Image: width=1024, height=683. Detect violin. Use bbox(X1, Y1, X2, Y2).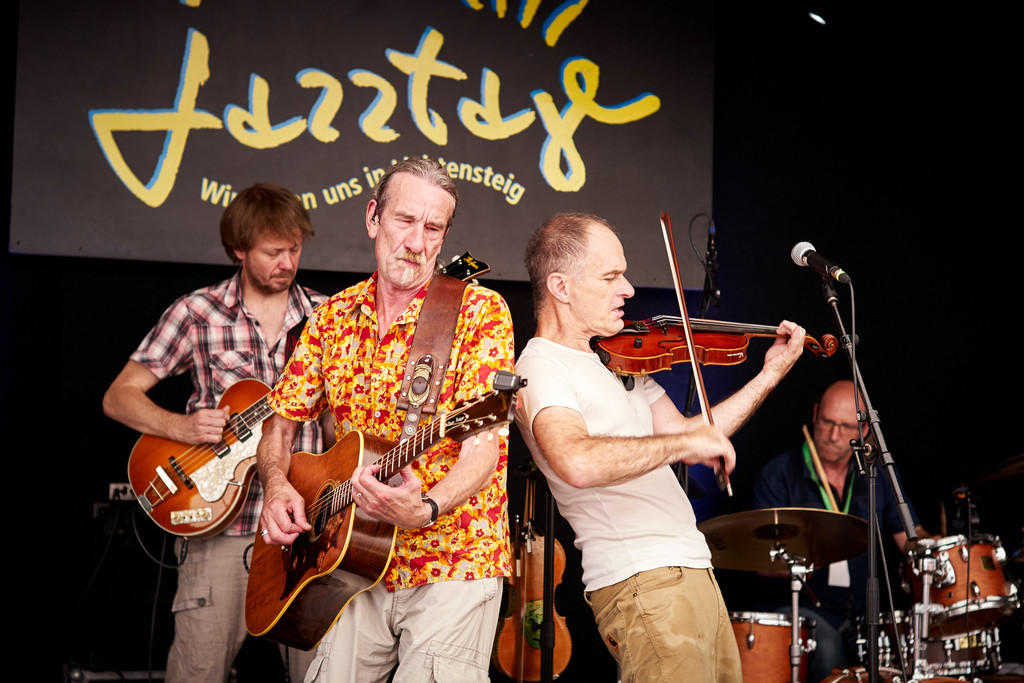
bbox(561, 239, 836, 441).
